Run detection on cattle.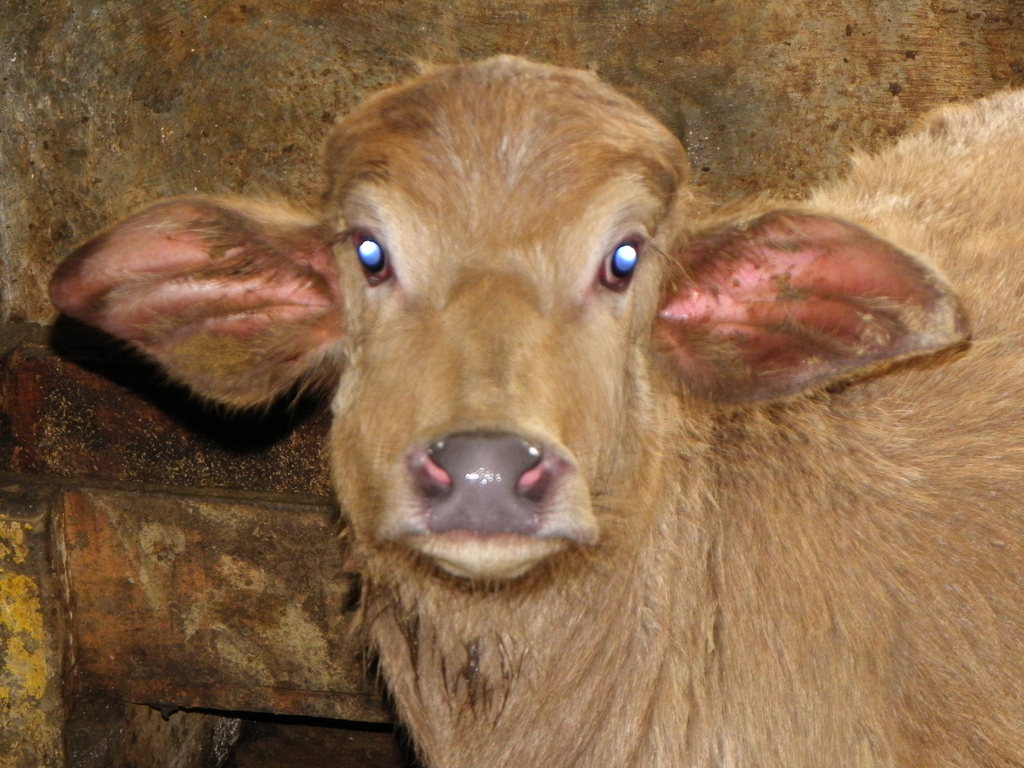
Result: <bbox>36, 0, 972, 767</bbox>.
